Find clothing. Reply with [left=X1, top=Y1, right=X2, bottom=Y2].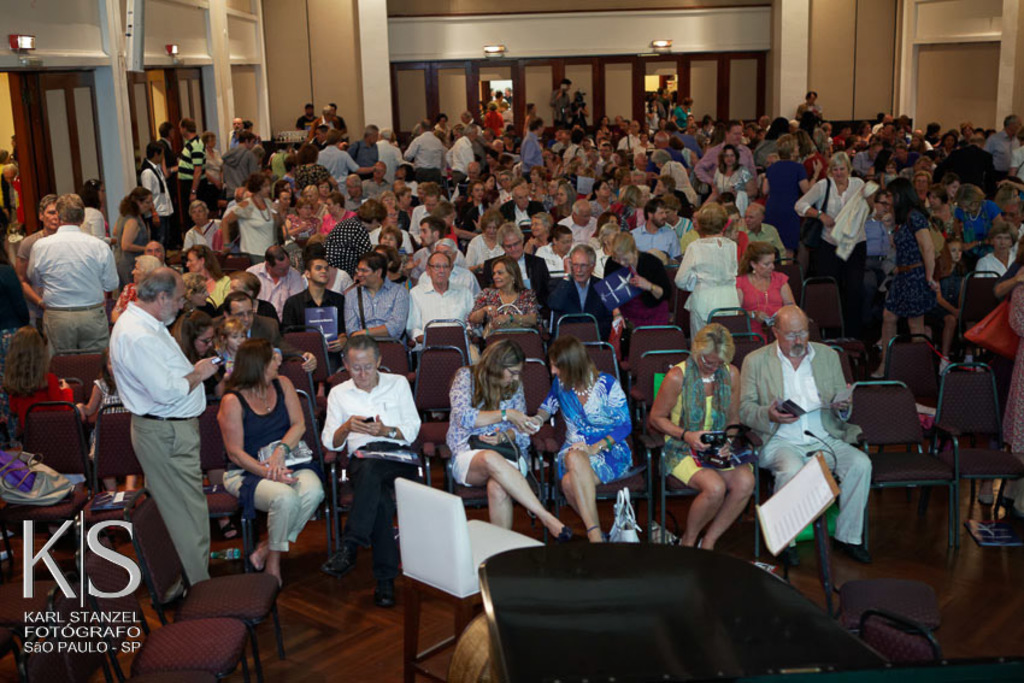
[left=395, top=129, right=464, bottom=177].
